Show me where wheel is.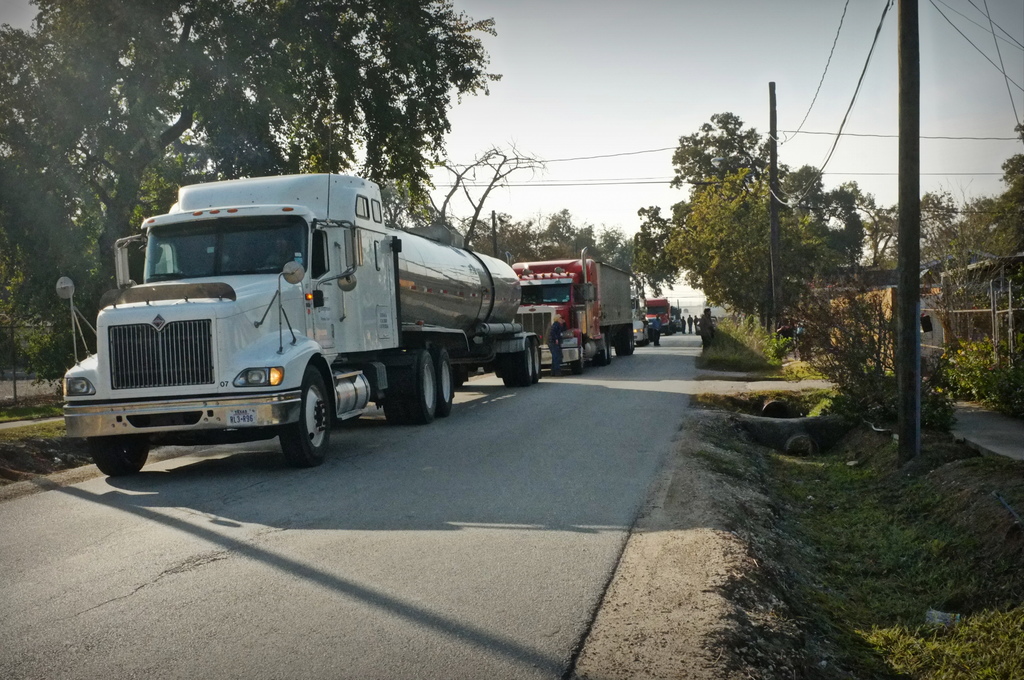
wheel is at <region>630, 331, 635, 352</region>.
